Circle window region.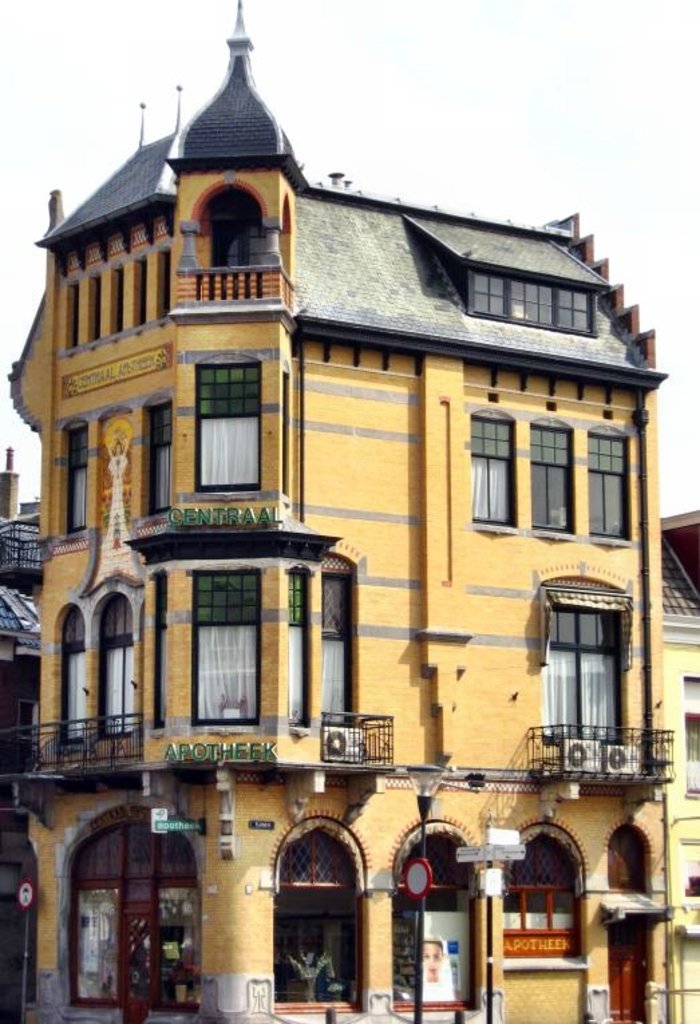
Region: region(98, 592, 142, 738).
